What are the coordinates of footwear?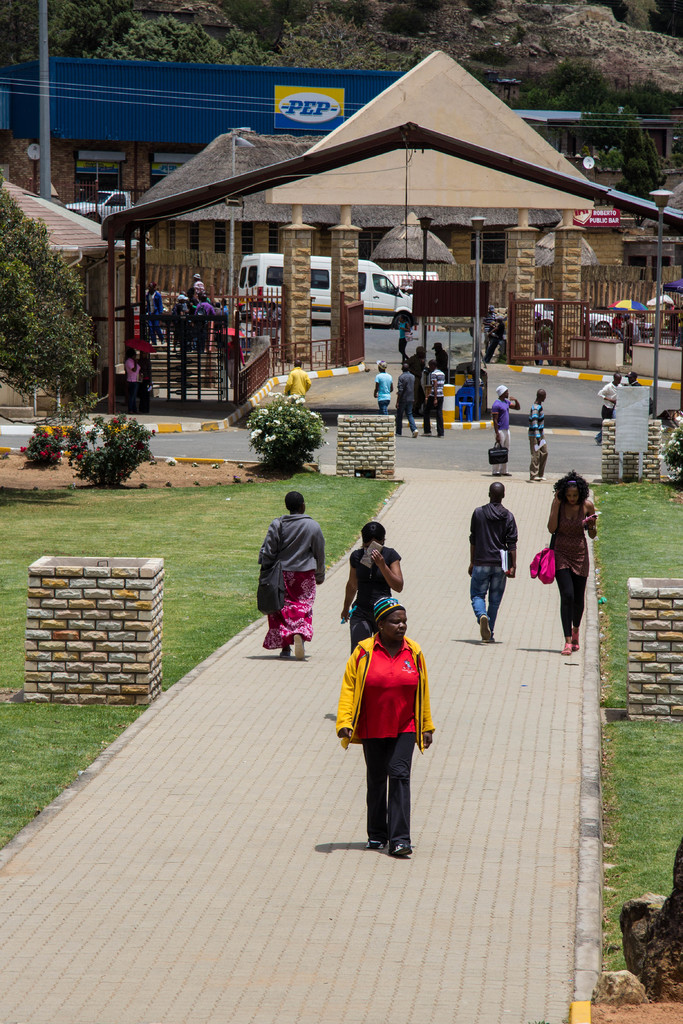
541/477/544/481.
